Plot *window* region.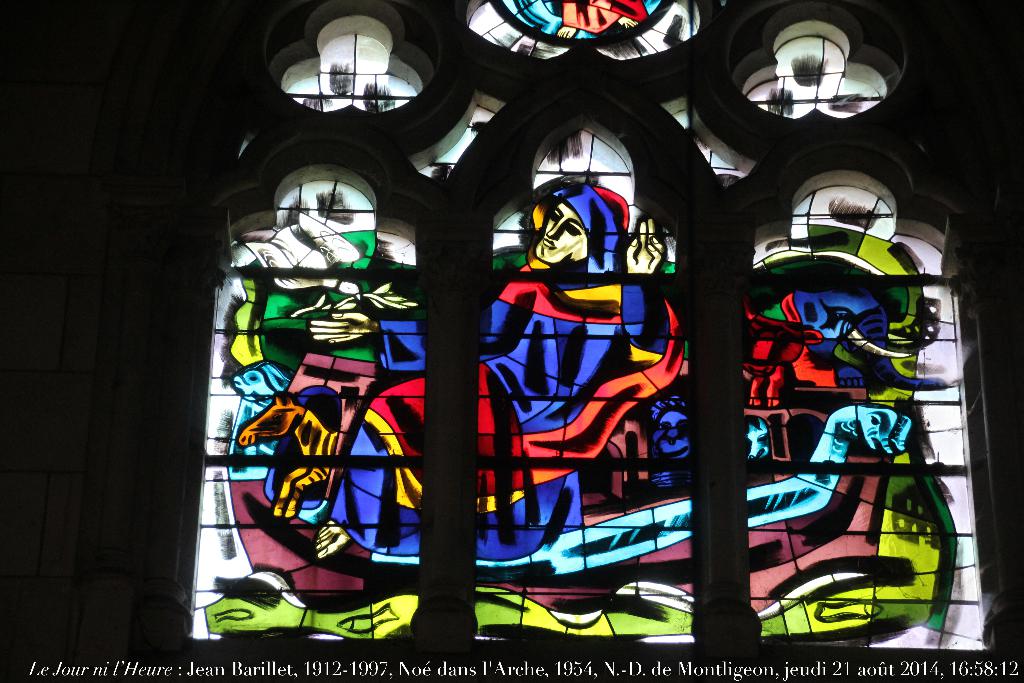
Plotted at 126:0:1023:682.
